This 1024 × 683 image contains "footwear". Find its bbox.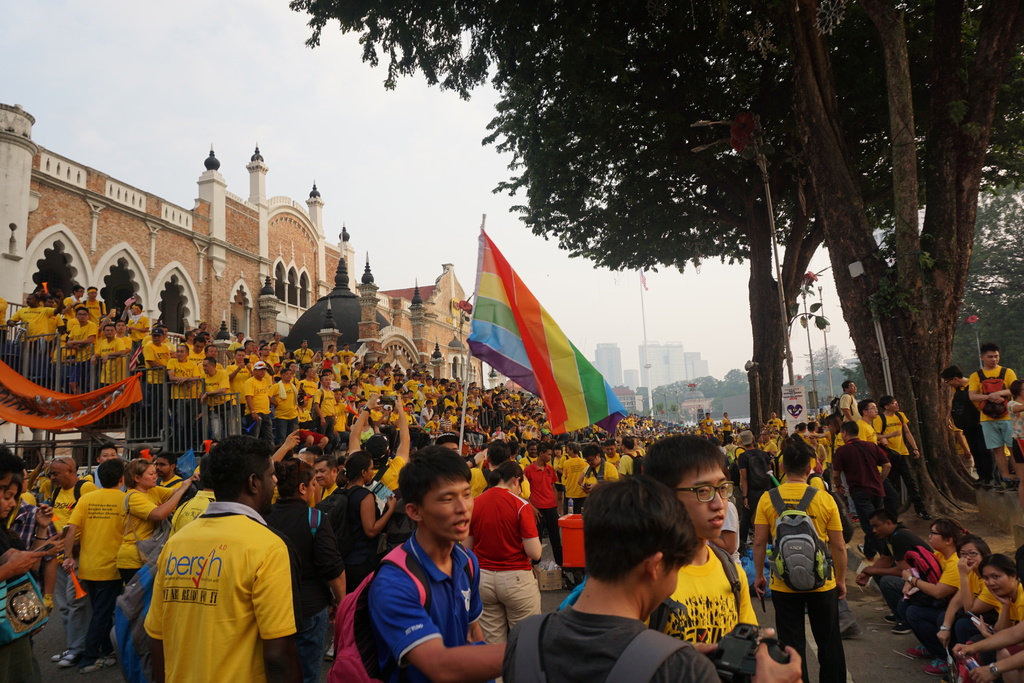
906:641:931:656.
